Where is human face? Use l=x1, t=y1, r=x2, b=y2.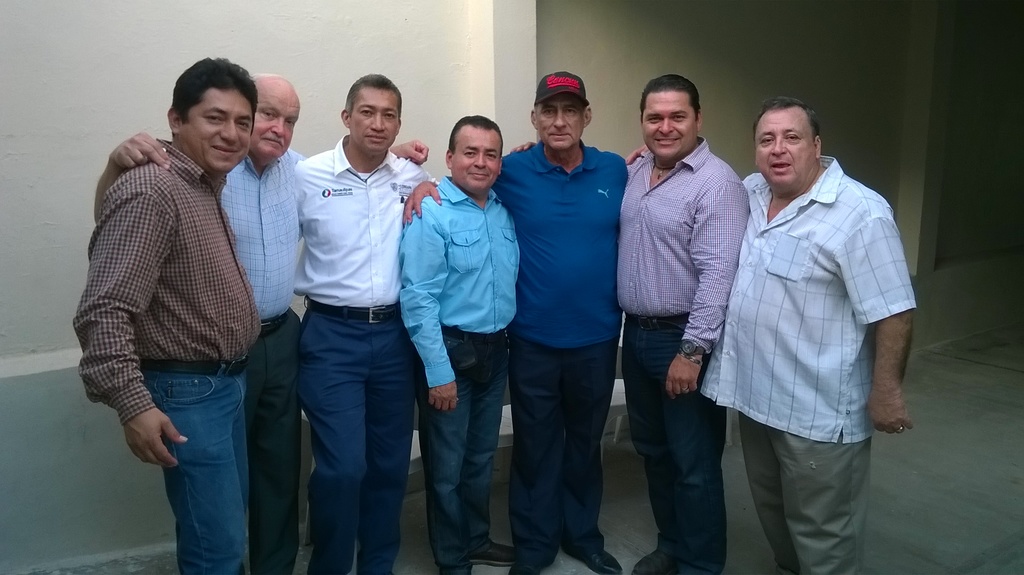
l=449, t=126, r=501, b=190.
